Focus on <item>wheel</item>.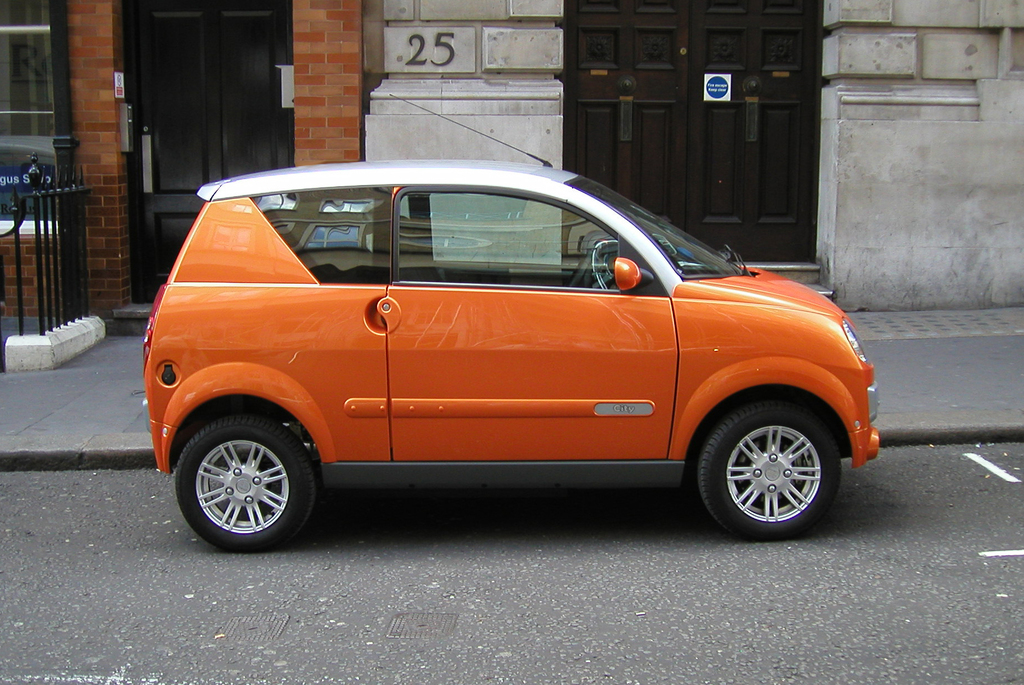
Focused at rect(166, 412, 315, 557).
